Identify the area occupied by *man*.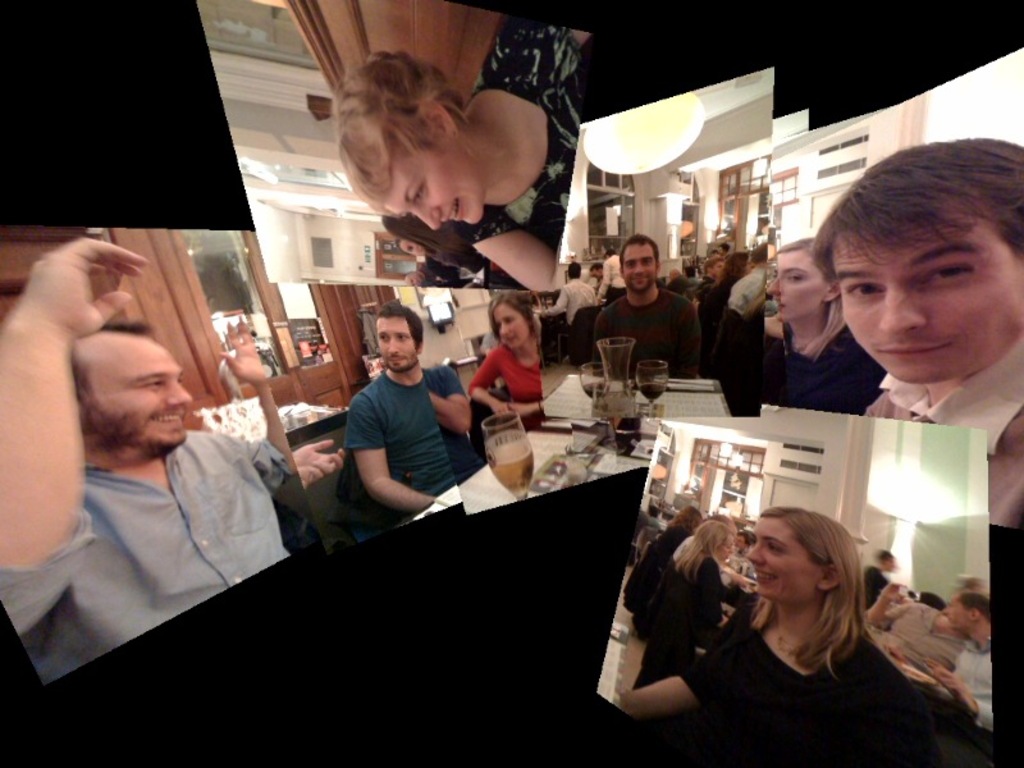
Area: region(596, 230, 705, 384).
